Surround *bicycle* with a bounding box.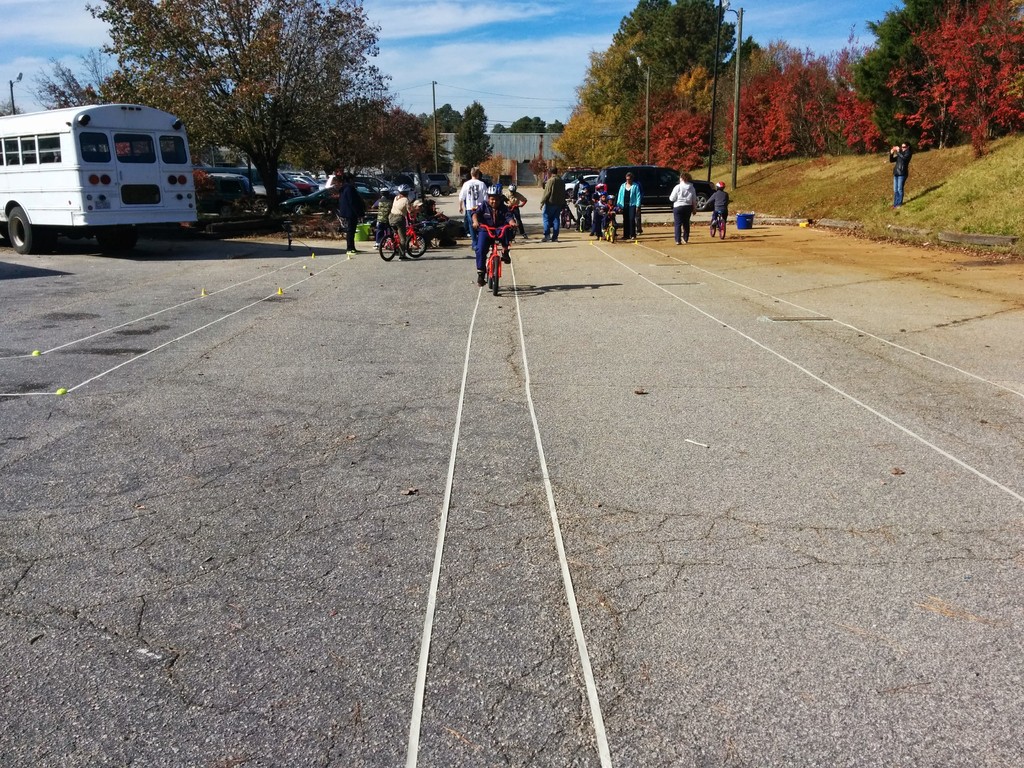
x1=477, y1=222, x2=515, y2=294.
